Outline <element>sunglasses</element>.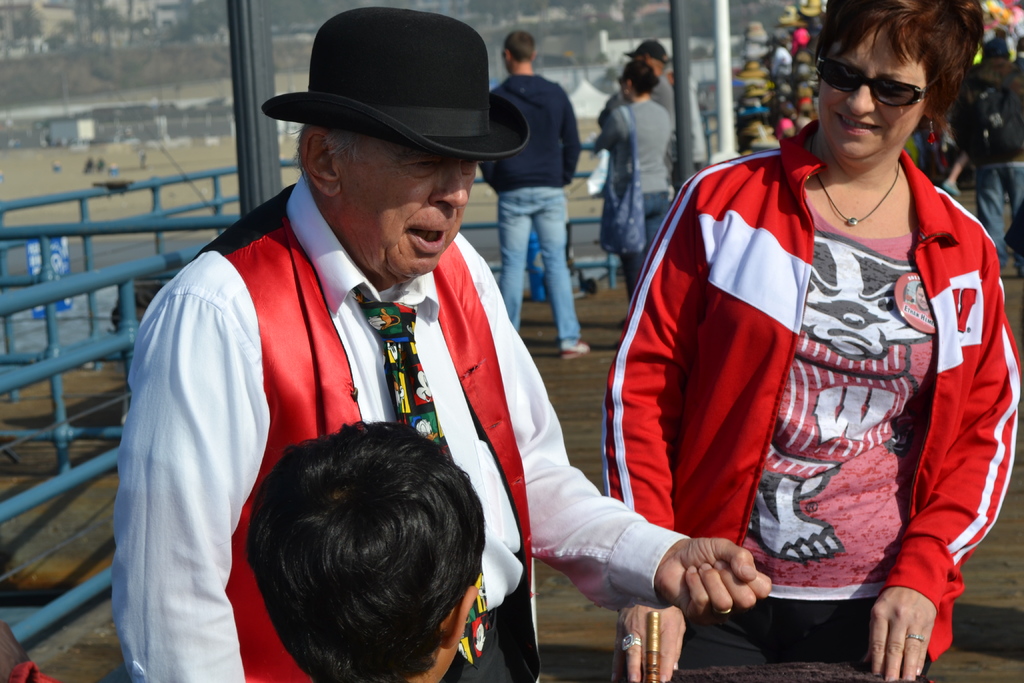
Outline: rect(819, 44, 938, 107).
